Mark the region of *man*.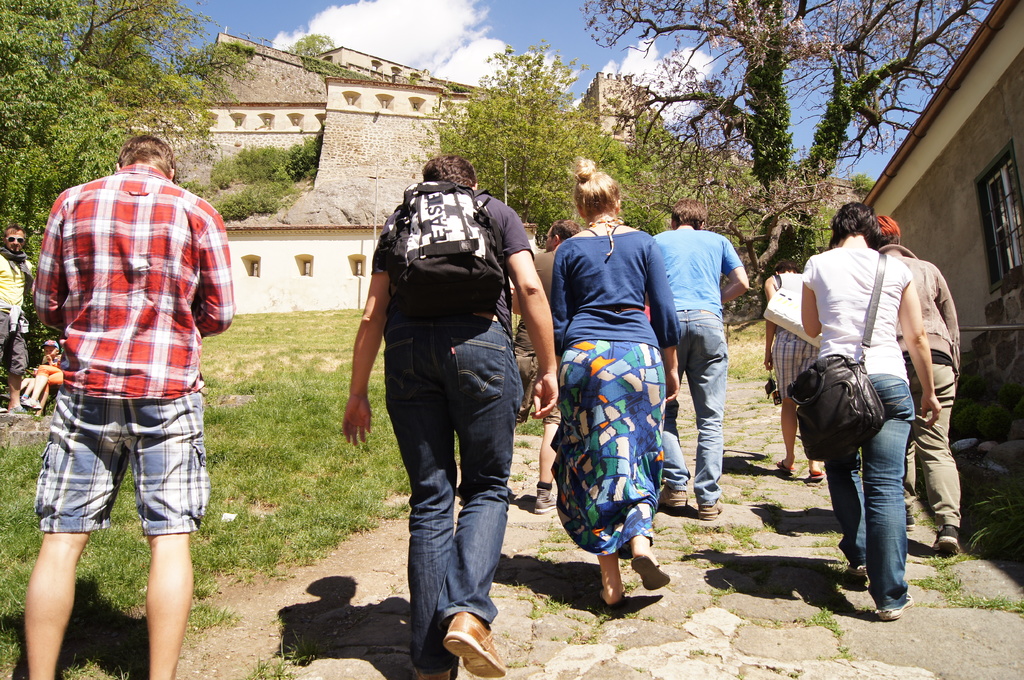
Region: box=[644, 196, 748, 519].
